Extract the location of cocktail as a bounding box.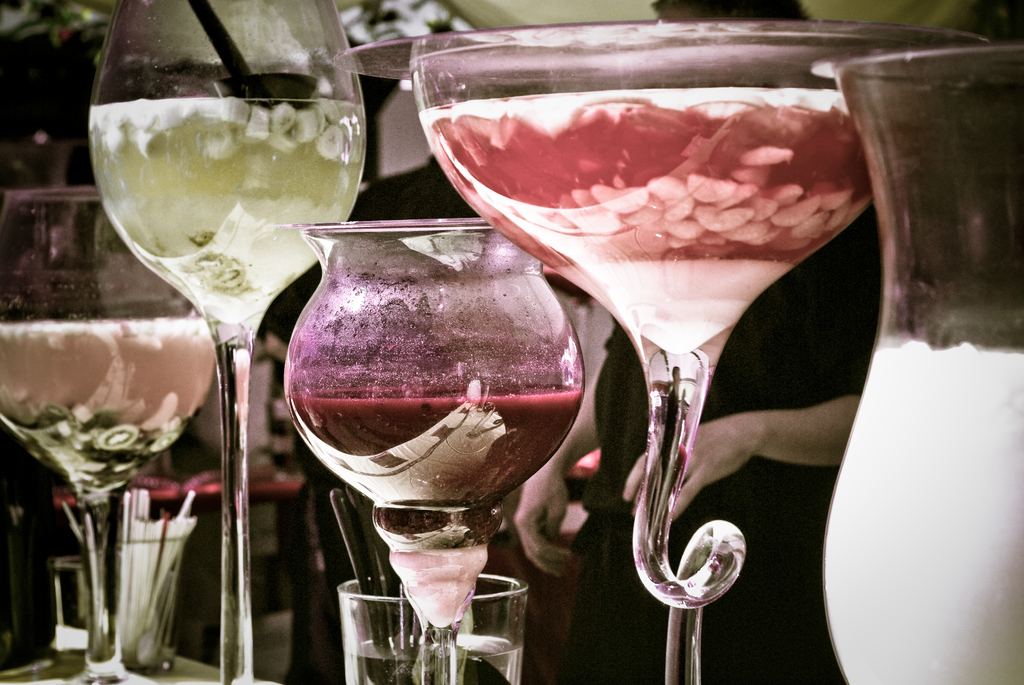
l=88, t=4, r=371, b=684.
